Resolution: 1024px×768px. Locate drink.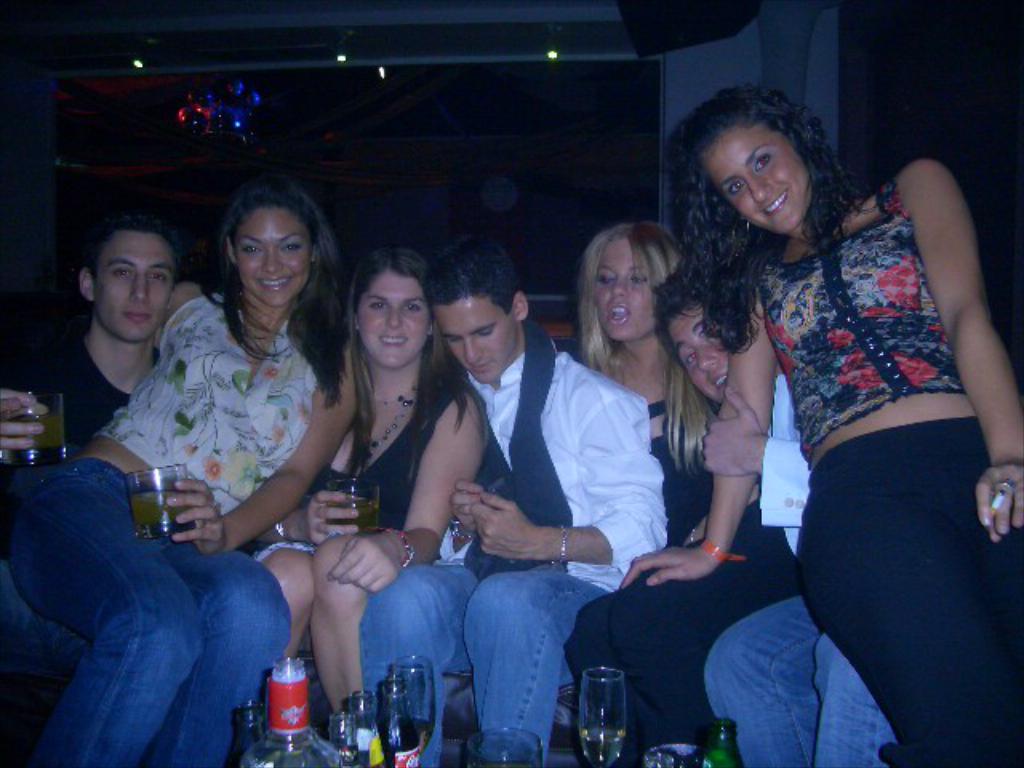
6, 413, 70, 450.
